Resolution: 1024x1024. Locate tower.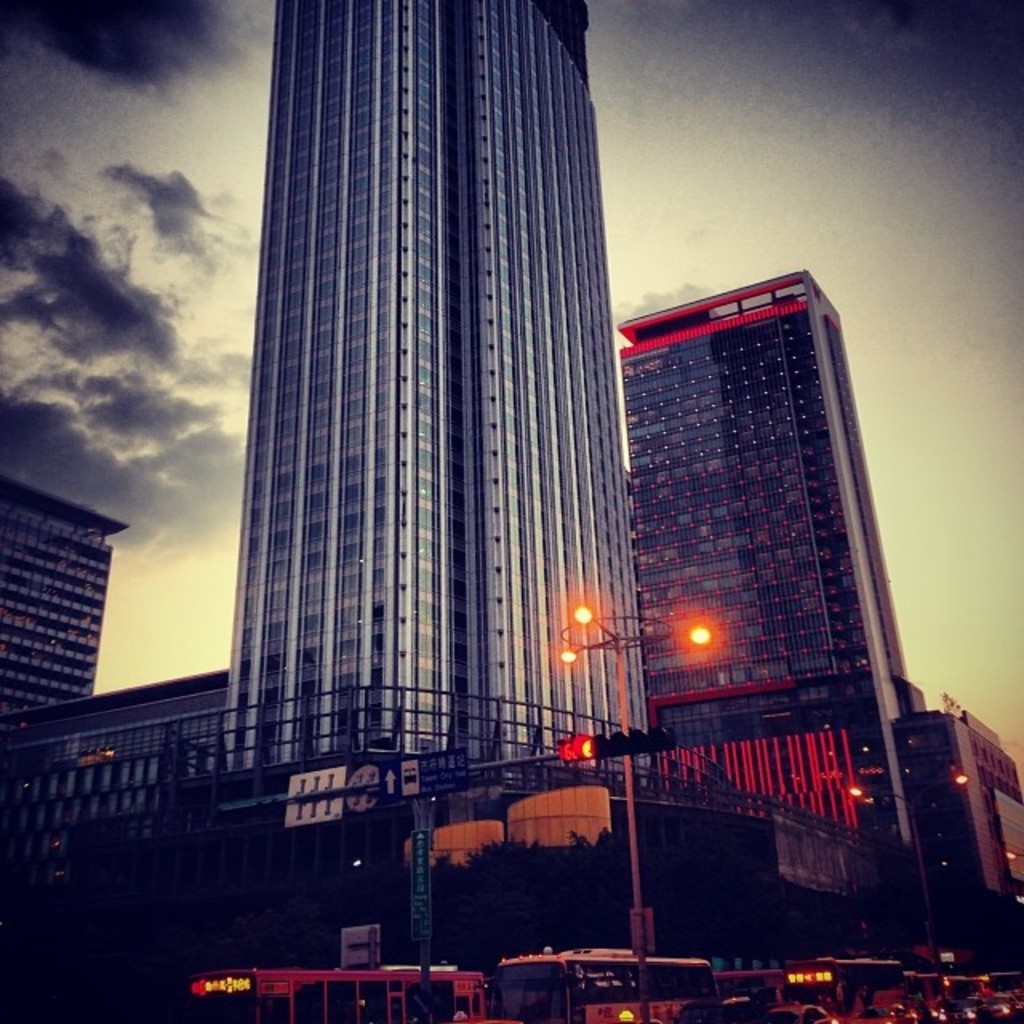
bbox=[150, 0, 709, 803].
